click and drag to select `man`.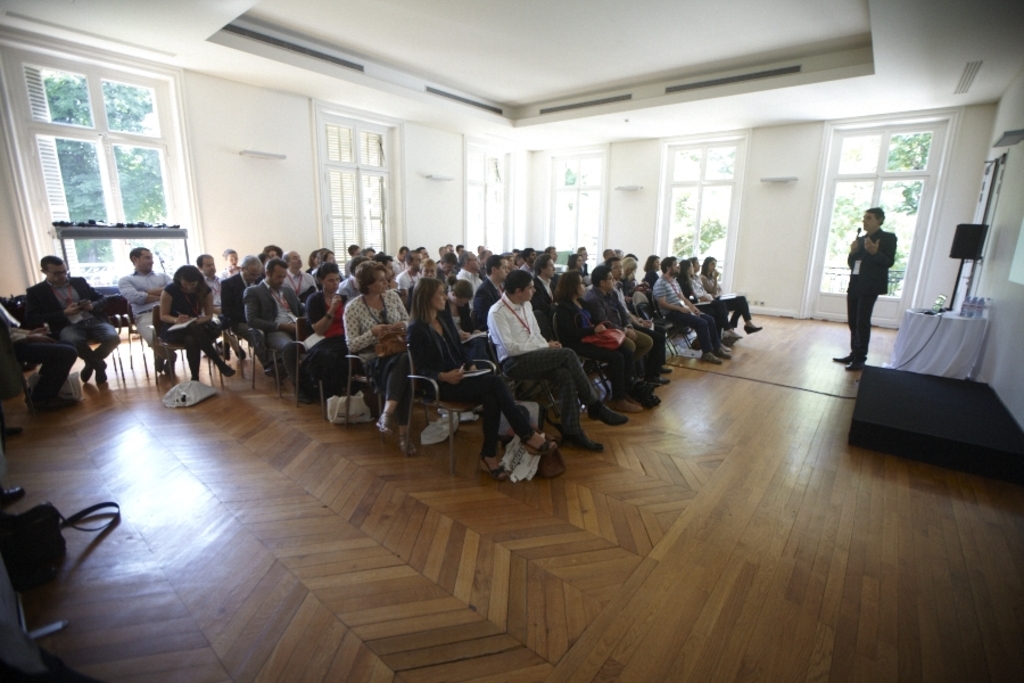
Selection: 833, 206, 897, 373.
